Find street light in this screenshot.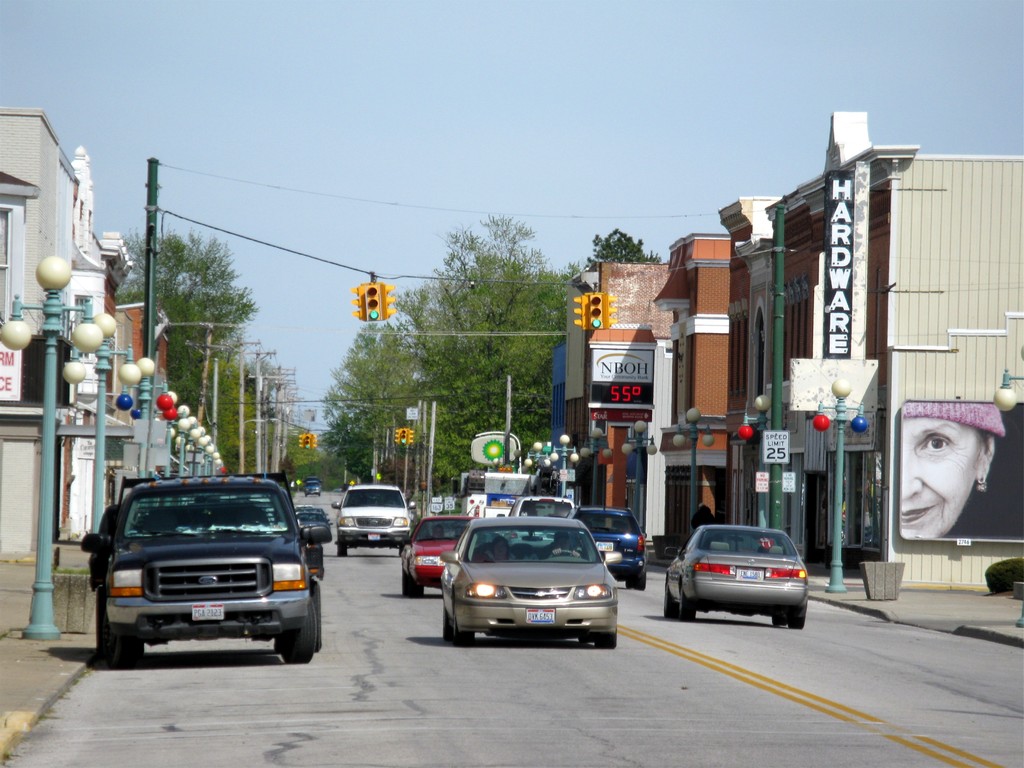
The bounding box for street light is locate(811, 380, 868, 595).
